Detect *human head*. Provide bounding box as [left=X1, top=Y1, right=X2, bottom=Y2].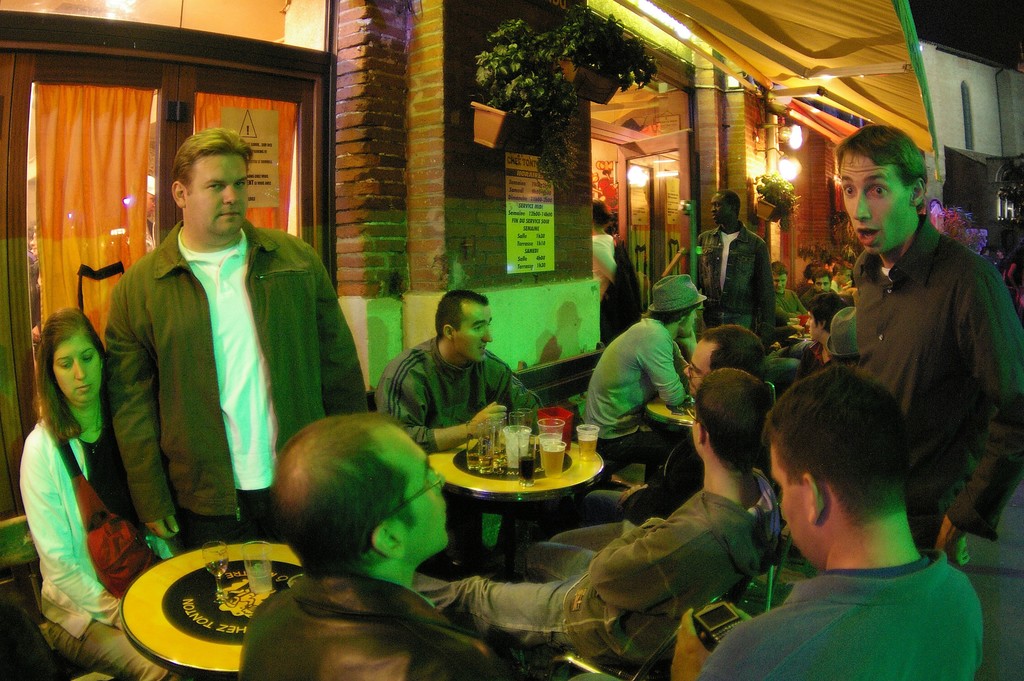
[left=807, top=290, right=846, bottom=343].
